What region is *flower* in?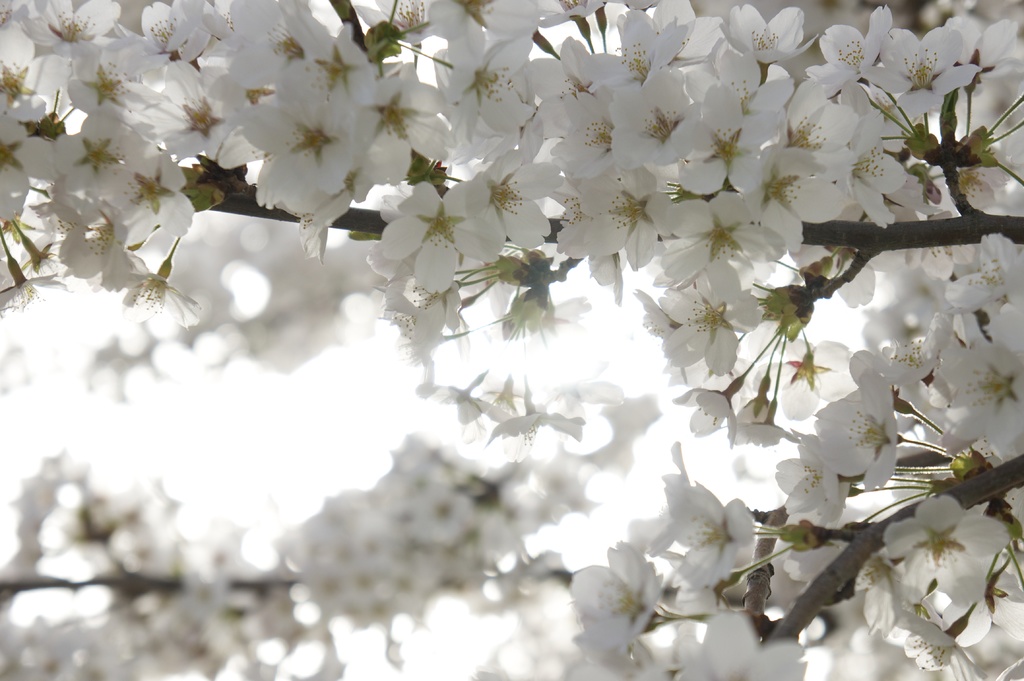
604/6/697/102.
